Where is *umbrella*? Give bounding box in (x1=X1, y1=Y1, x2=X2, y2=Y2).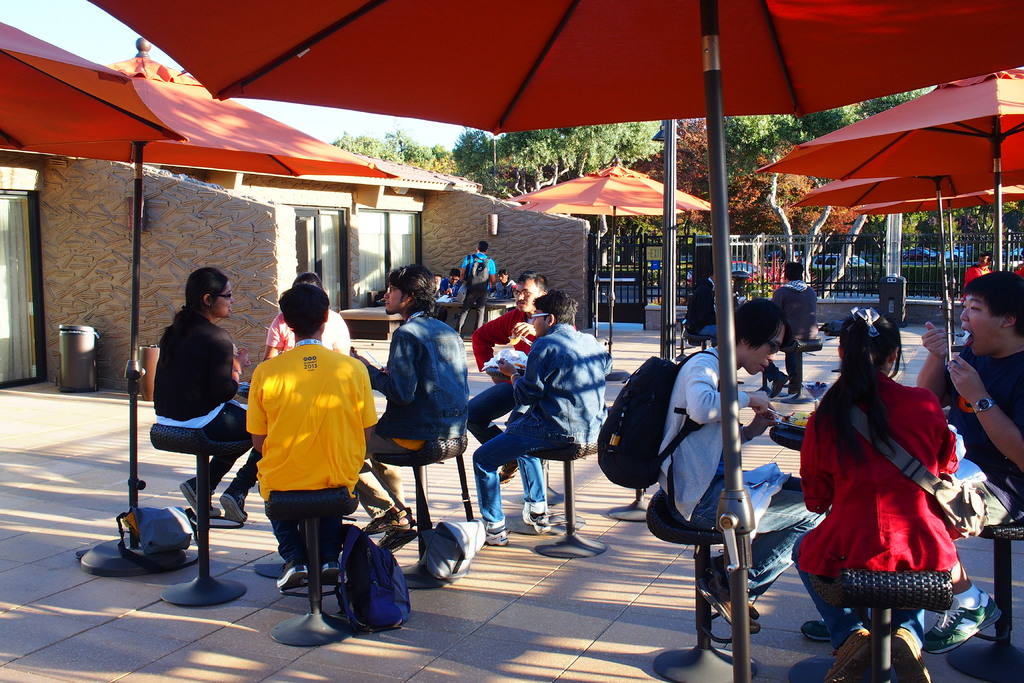
(x1=853, y1=185, x2=1023, y2=279).
